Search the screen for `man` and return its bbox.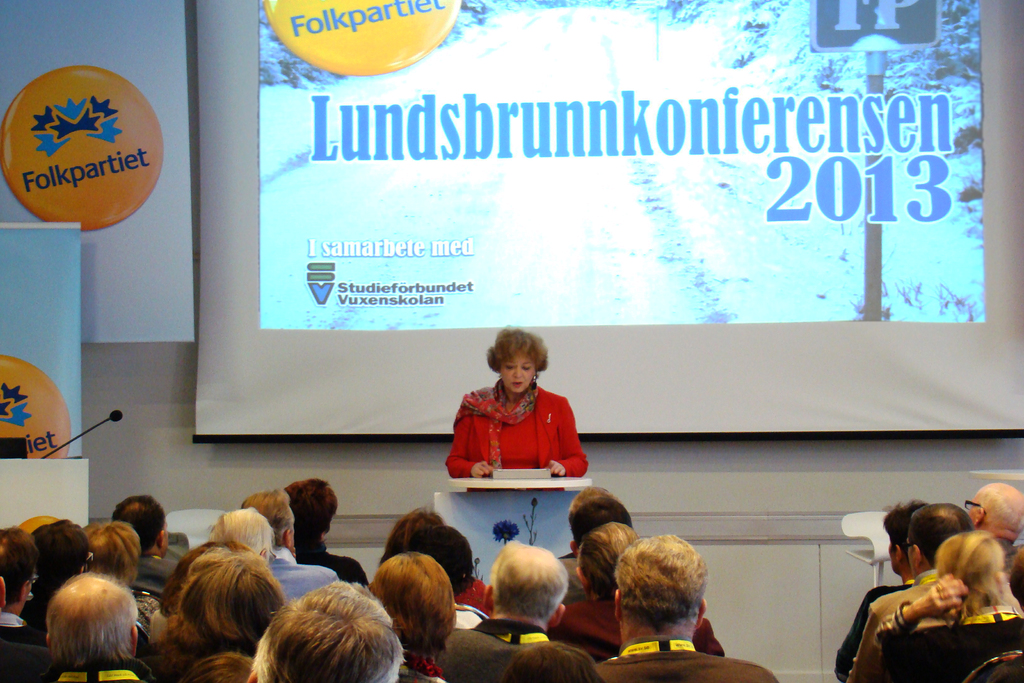
Found: rect(443, 537, 577, 682).
